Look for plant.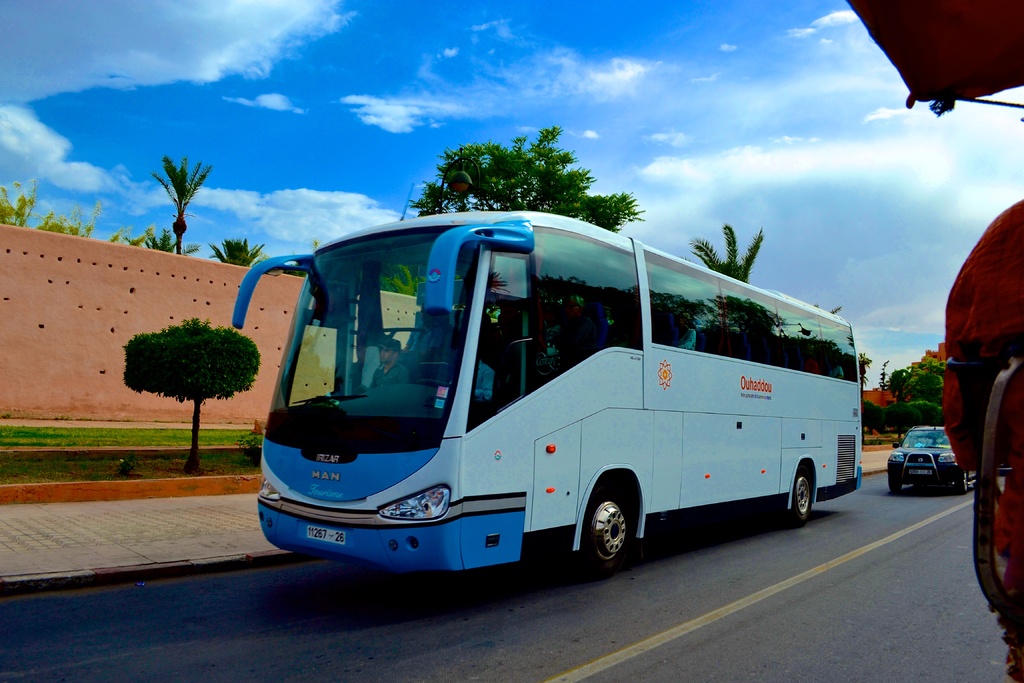
Found: <bbox>129, 307, 244, 436</bbox>.
